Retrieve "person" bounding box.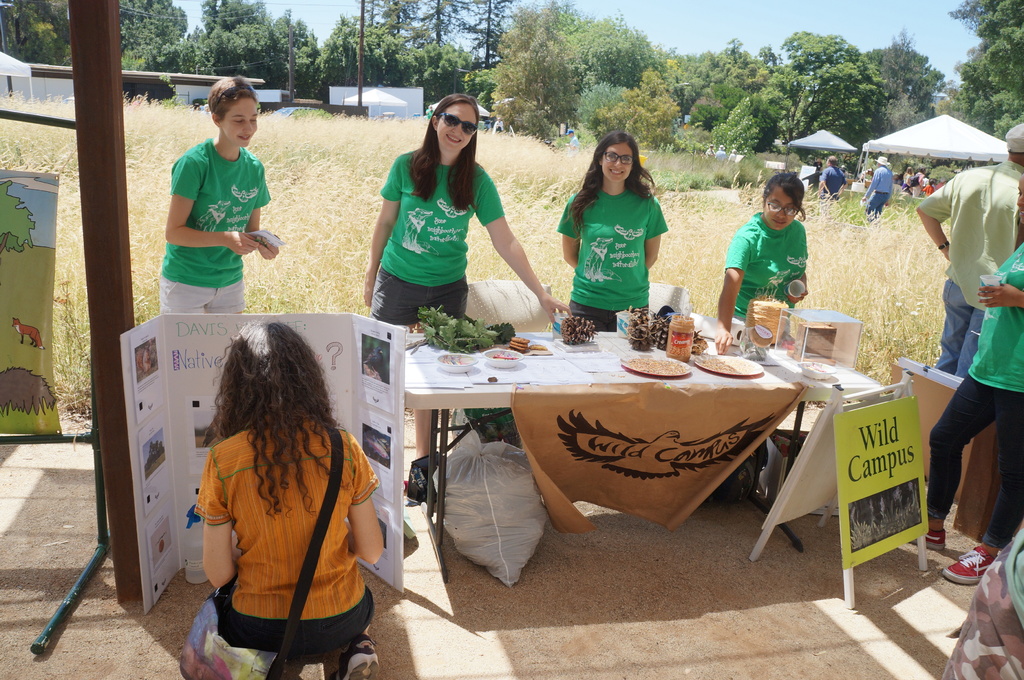
Bounding box: <region>153, 70, 284, 320</region>.
